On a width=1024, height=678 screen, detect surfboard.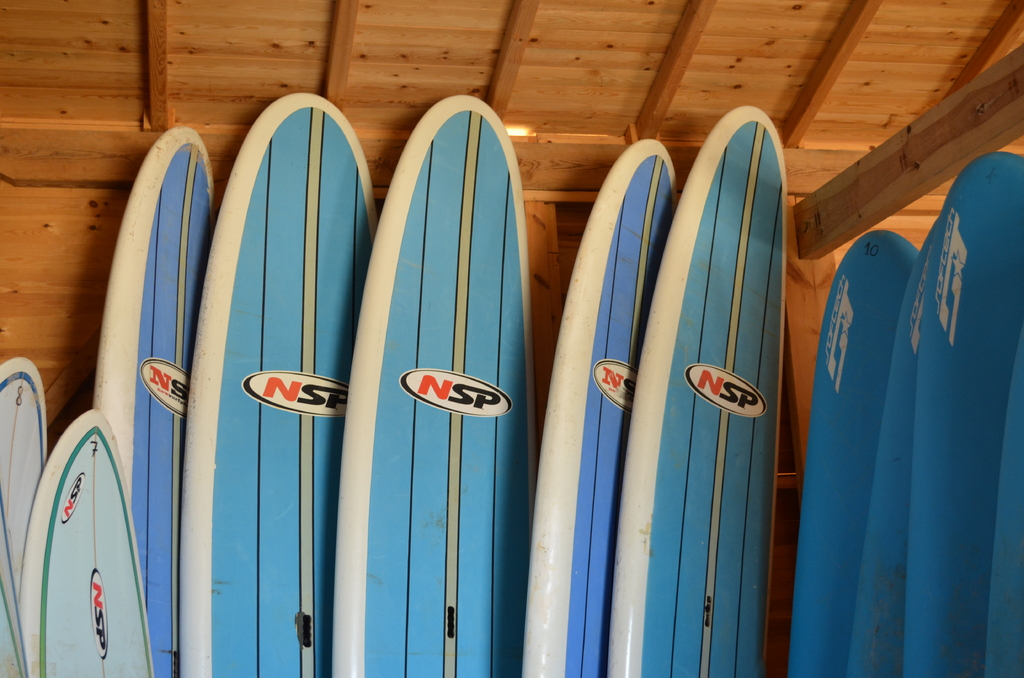
<box>332,93,540,677</box>.
